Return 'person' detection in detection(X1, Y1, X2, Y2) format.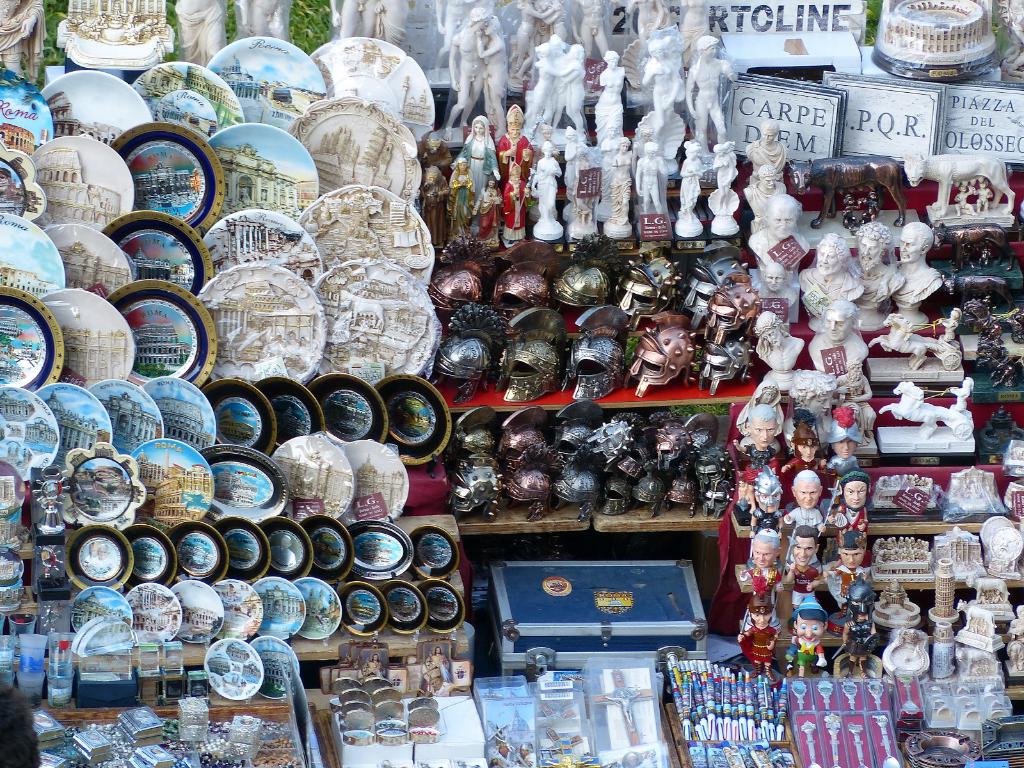
detection(782, 372, 834, 451).
